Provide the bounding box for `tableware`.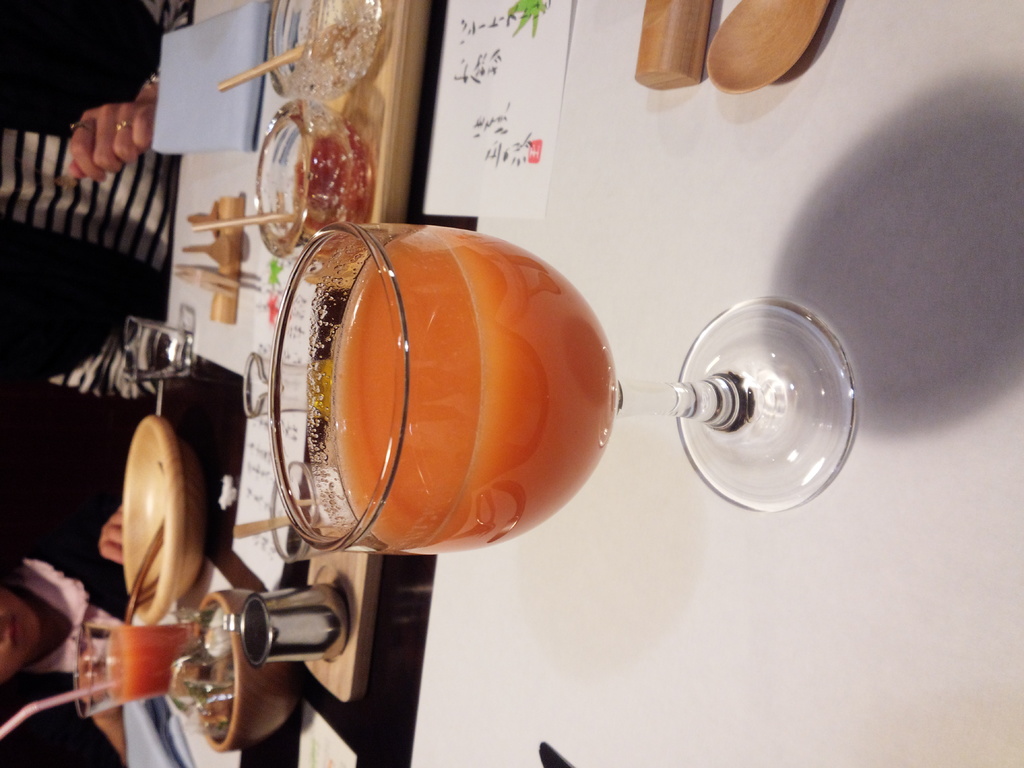
box=[69, 618, 203, 723].
